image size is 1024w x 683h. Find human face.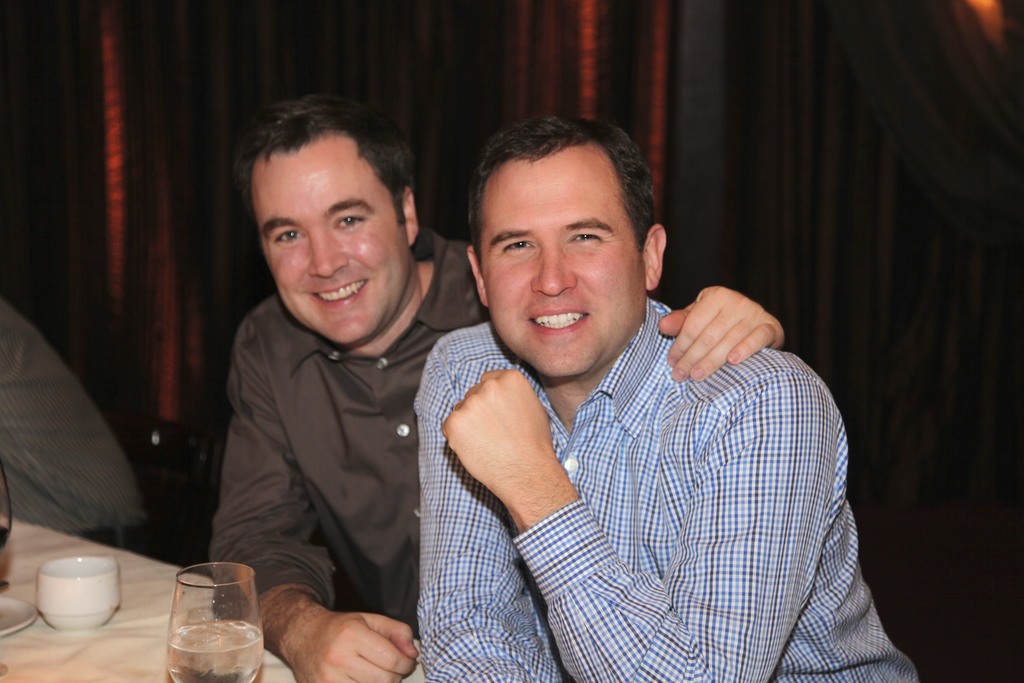
479:136:646:374.
